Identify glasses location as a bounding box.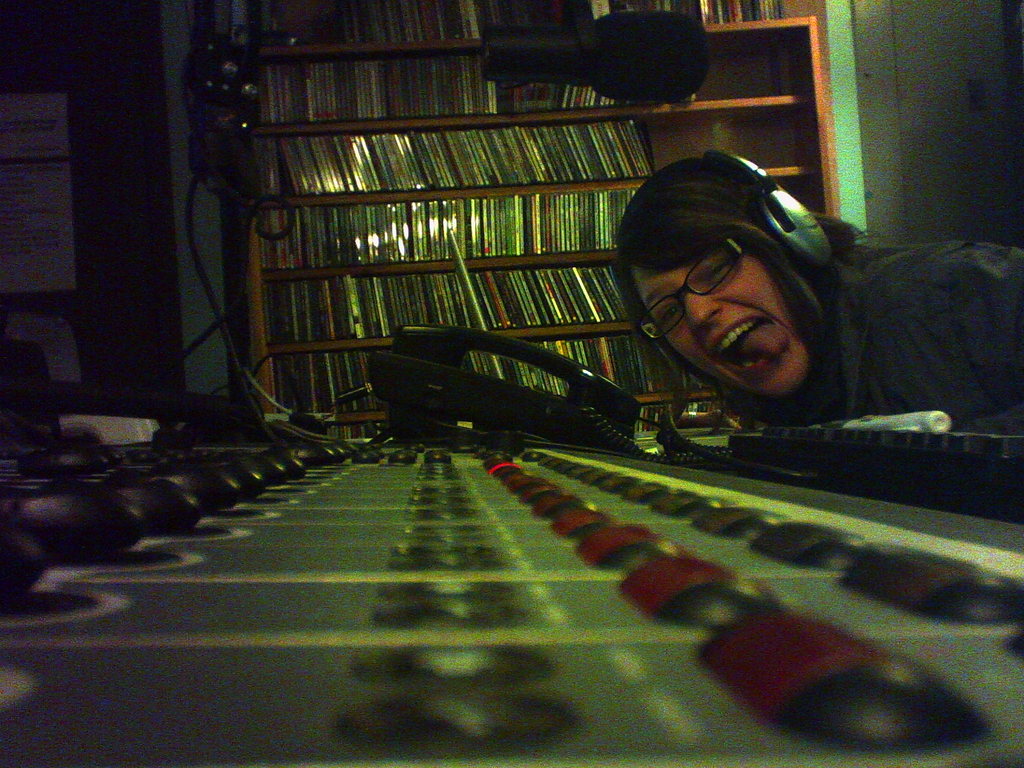
box=[628, 236, 762, 344].
